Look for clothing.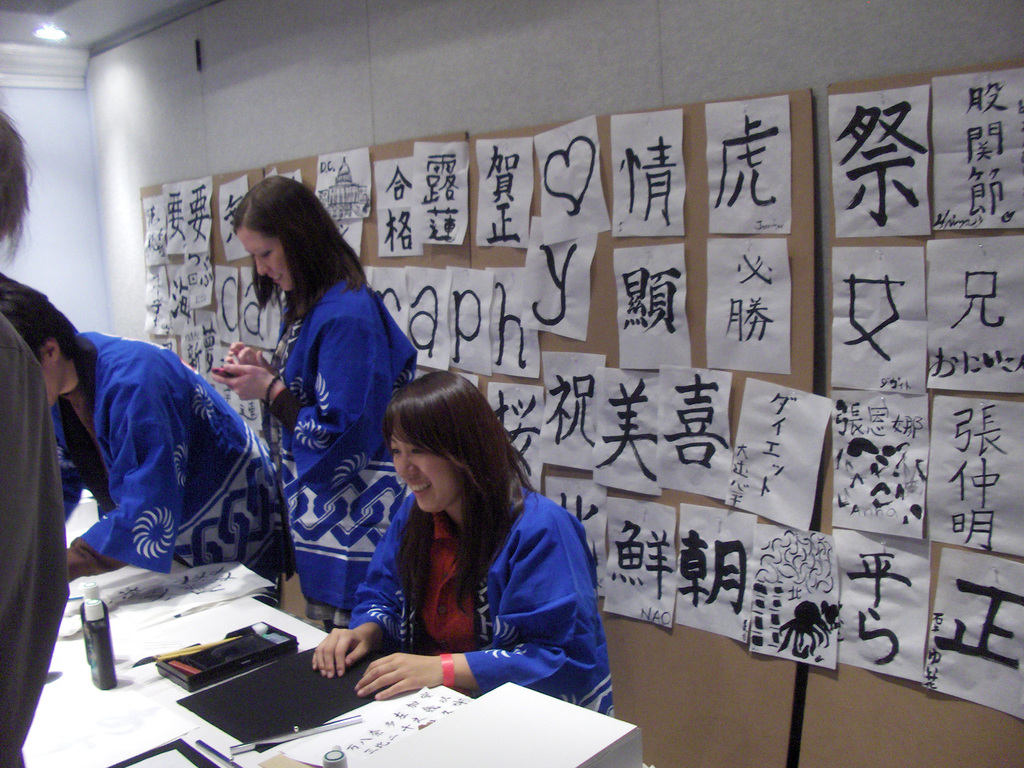
Found: (54,331,282,586).
